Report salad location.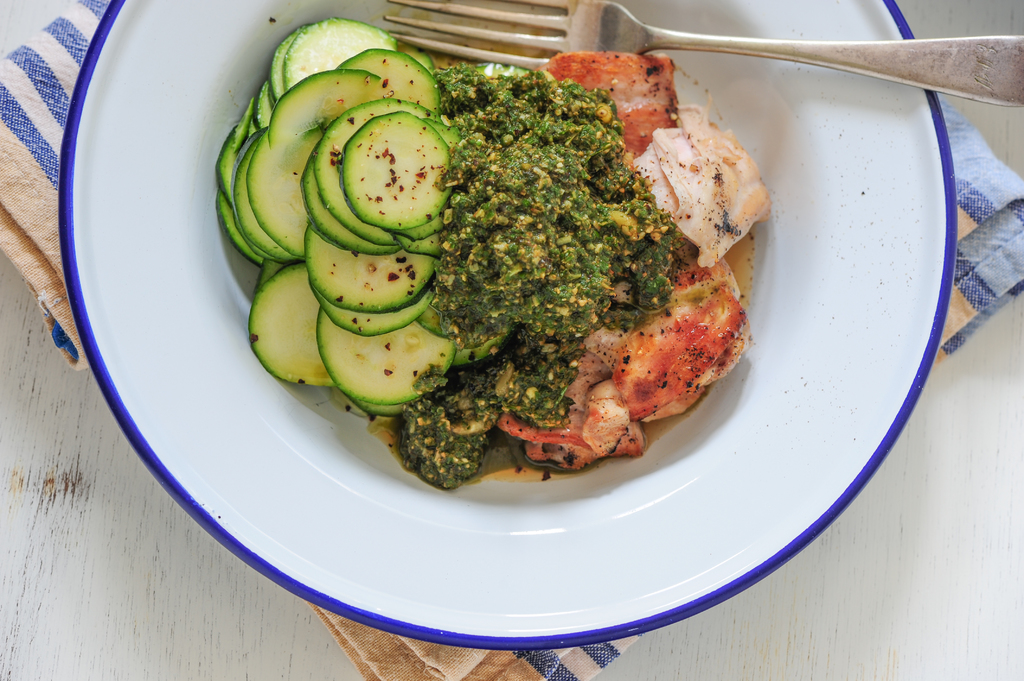
Report: <bbox>195, 12, 794, 513</bbox>.
